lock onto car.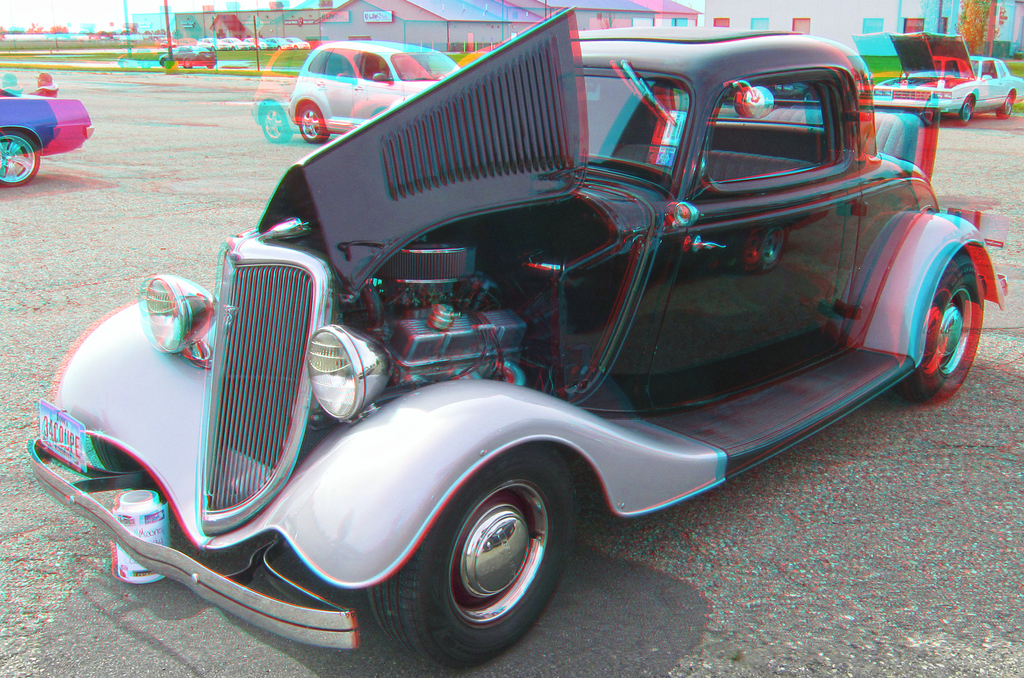
Locked: (158,46,216,69).
